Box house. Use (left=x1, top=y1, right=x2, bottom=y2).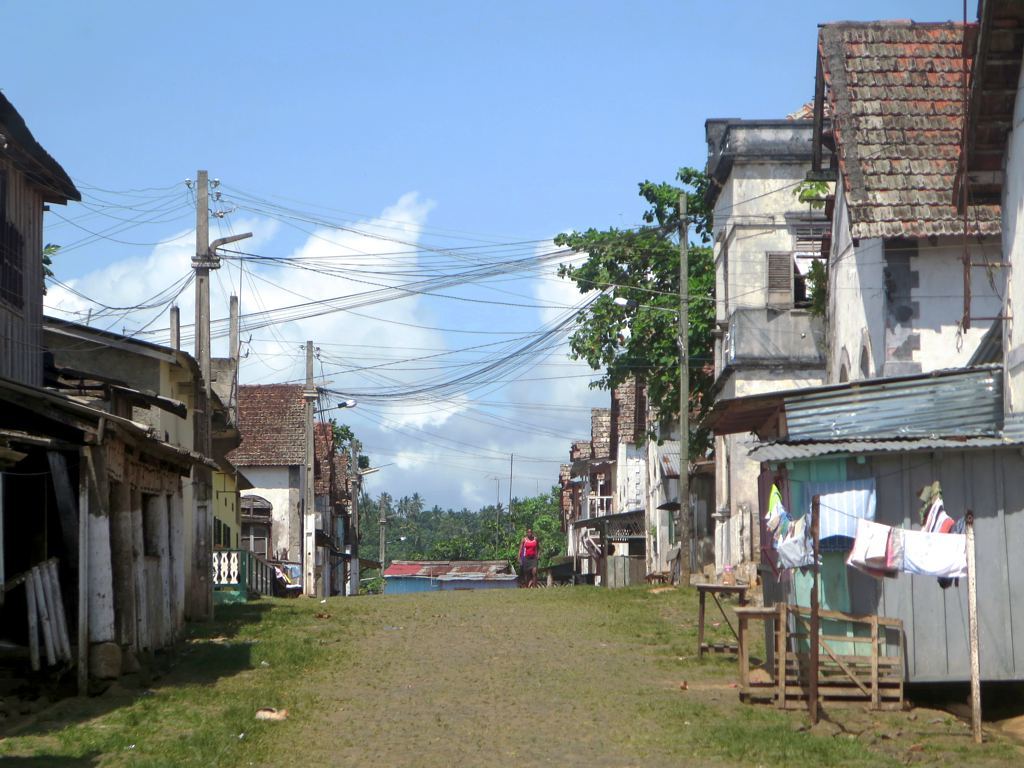
(left=560, top=247, right=708, bottom=592).
